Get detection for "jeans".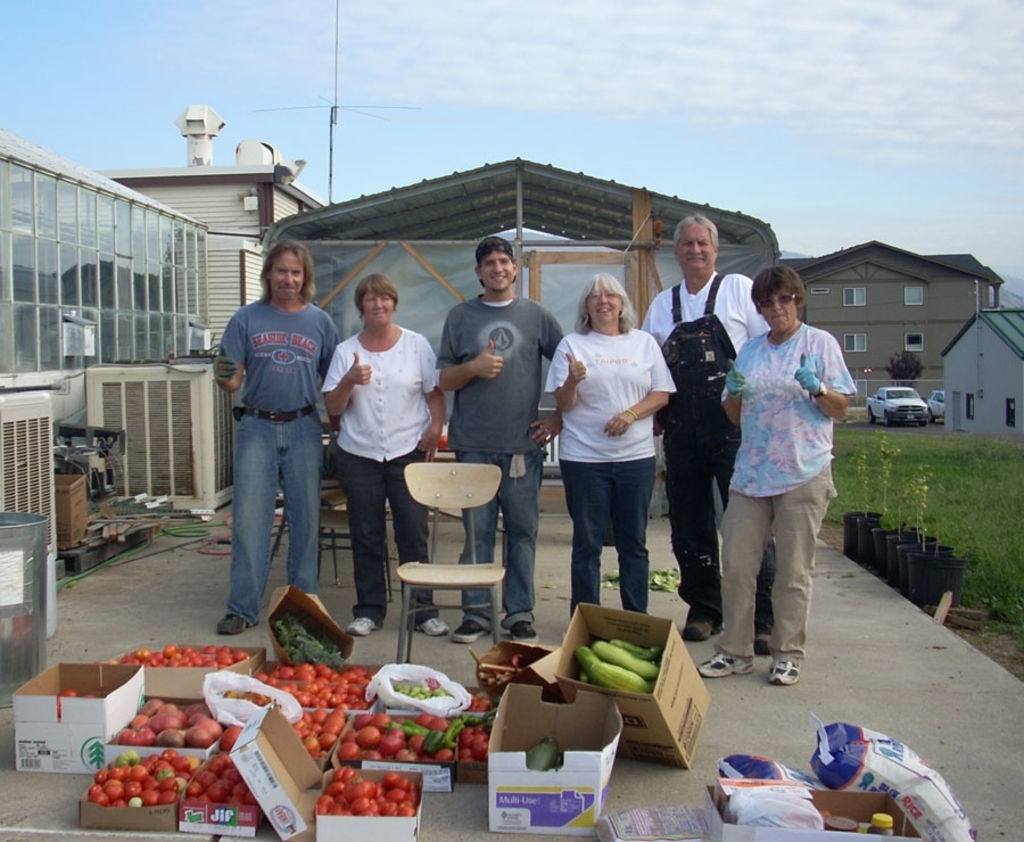
Detection: 556, 462, 654, 613.
